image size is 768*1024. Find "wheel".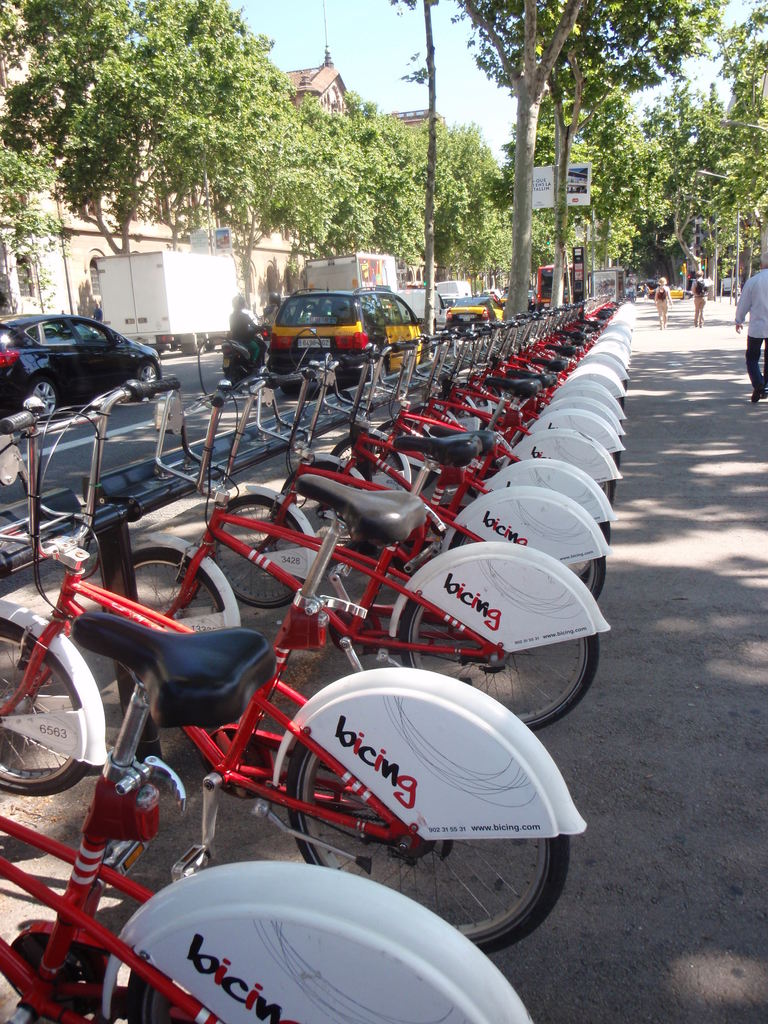
x1=620 y1=380 x2=627 y2=388.
